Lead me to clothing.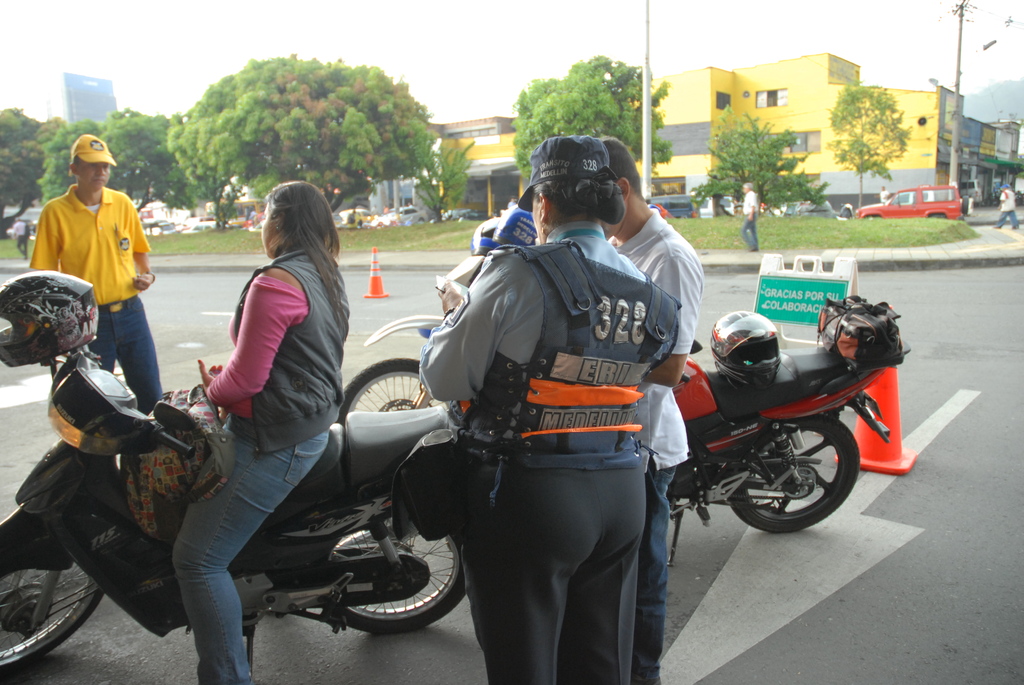
Lead to [x1=740, y1=192, x2=760, y2=250].
